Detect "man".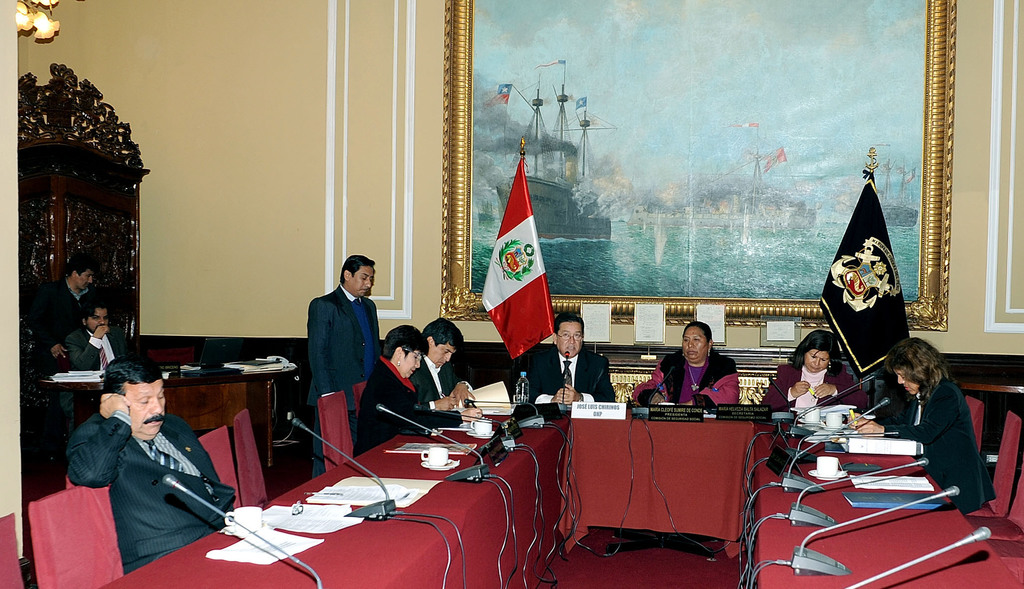
Detected at (left=67, top=354, right=236, bottom=572).
